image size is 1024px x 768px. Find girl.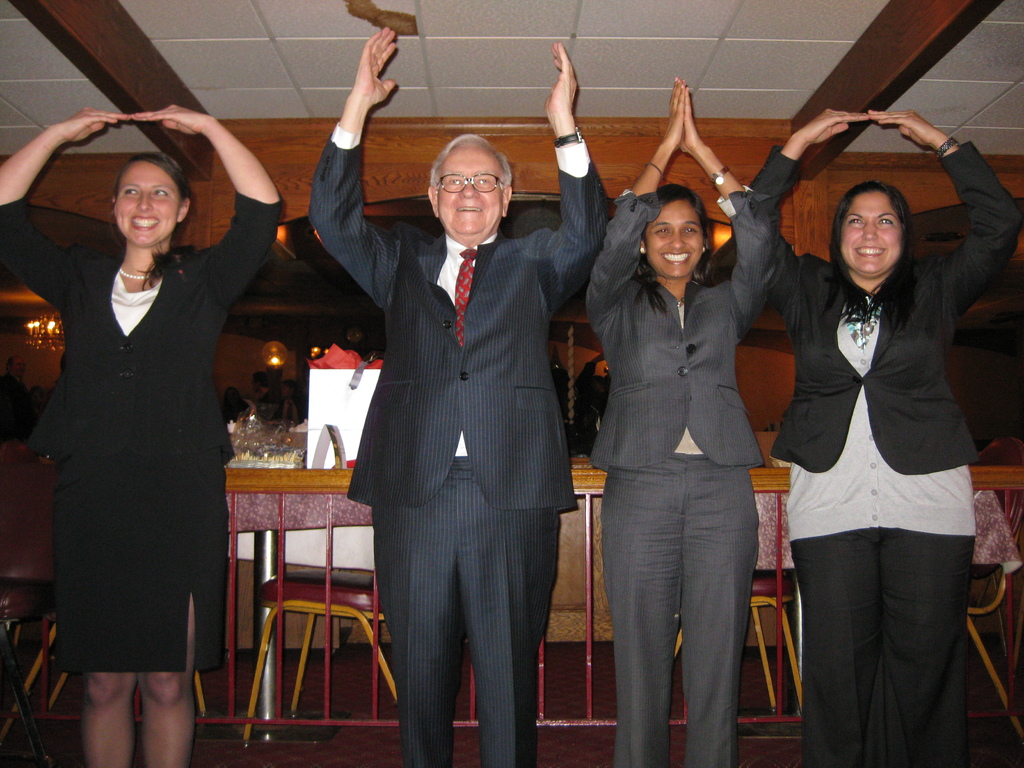
(left=0, top=101, right=285, bottom=767).
